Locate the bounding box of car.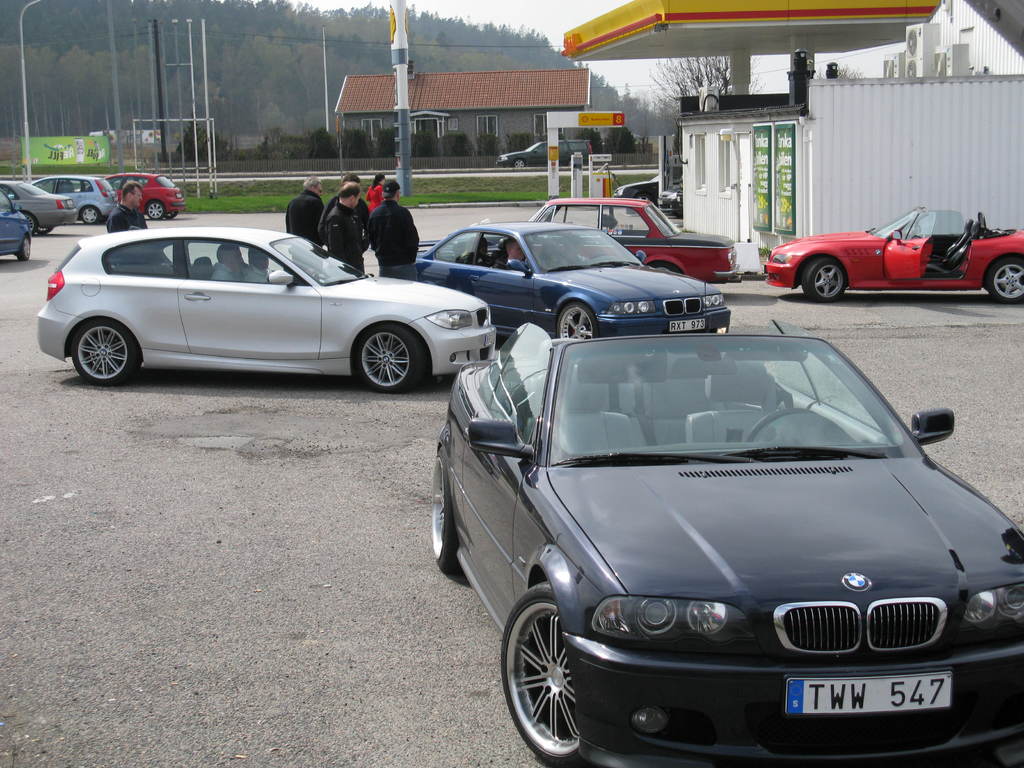
Bounding box: 102/172/183/223.
